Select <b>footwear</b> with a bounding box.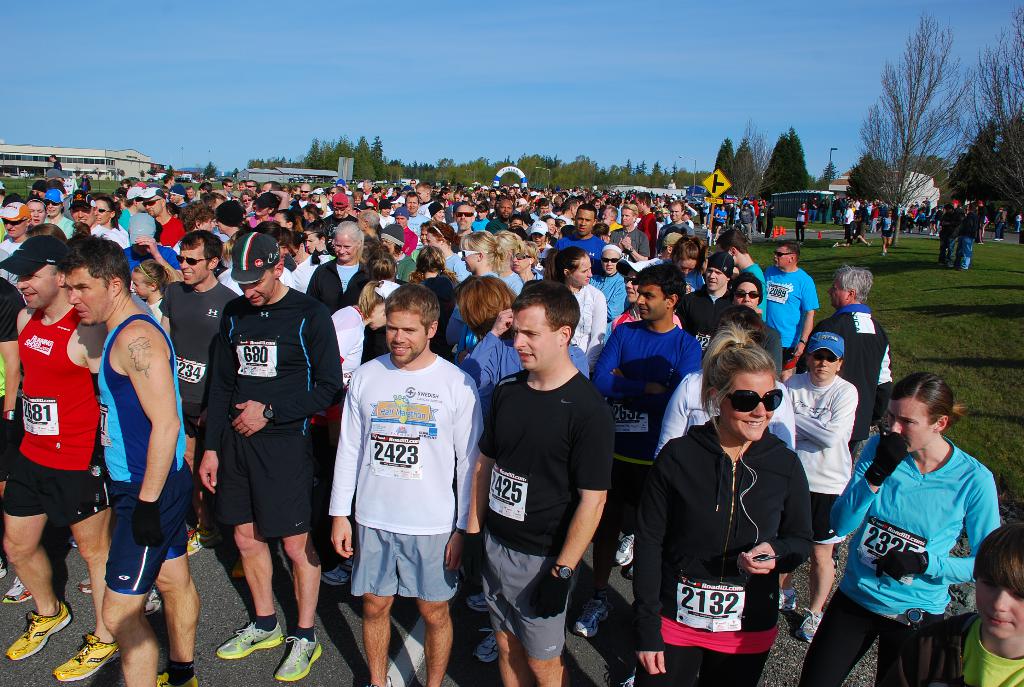
232, 560, 244, 577.
